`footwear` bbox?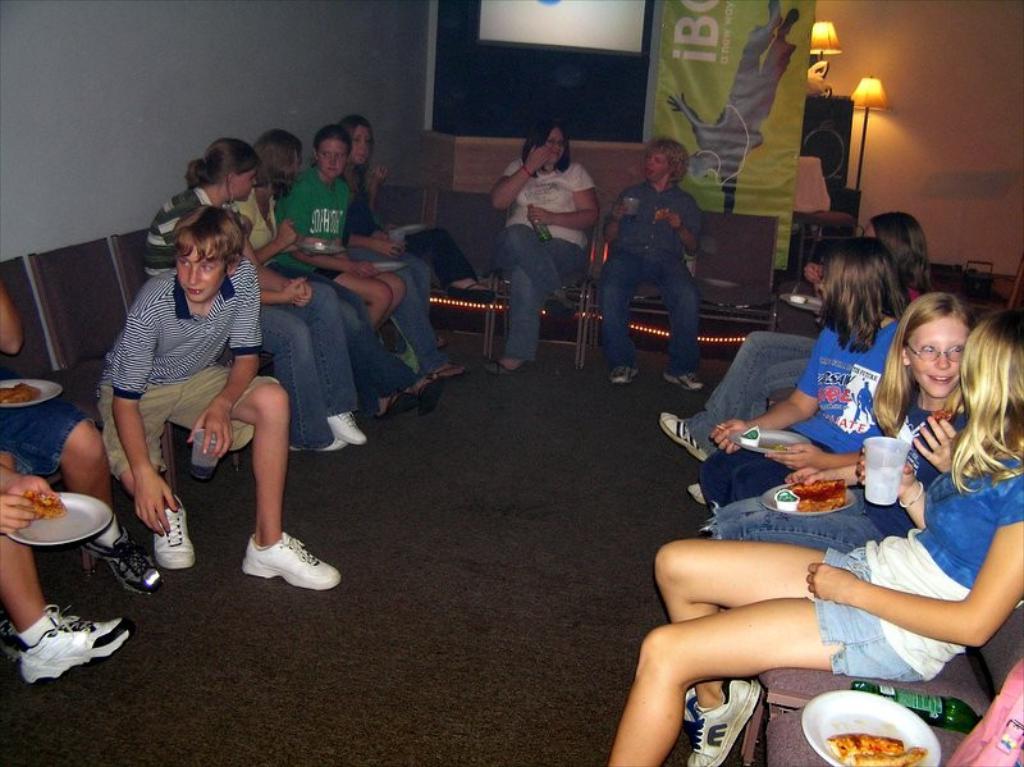
x1=77, y1=522, x2=165, y2=599
